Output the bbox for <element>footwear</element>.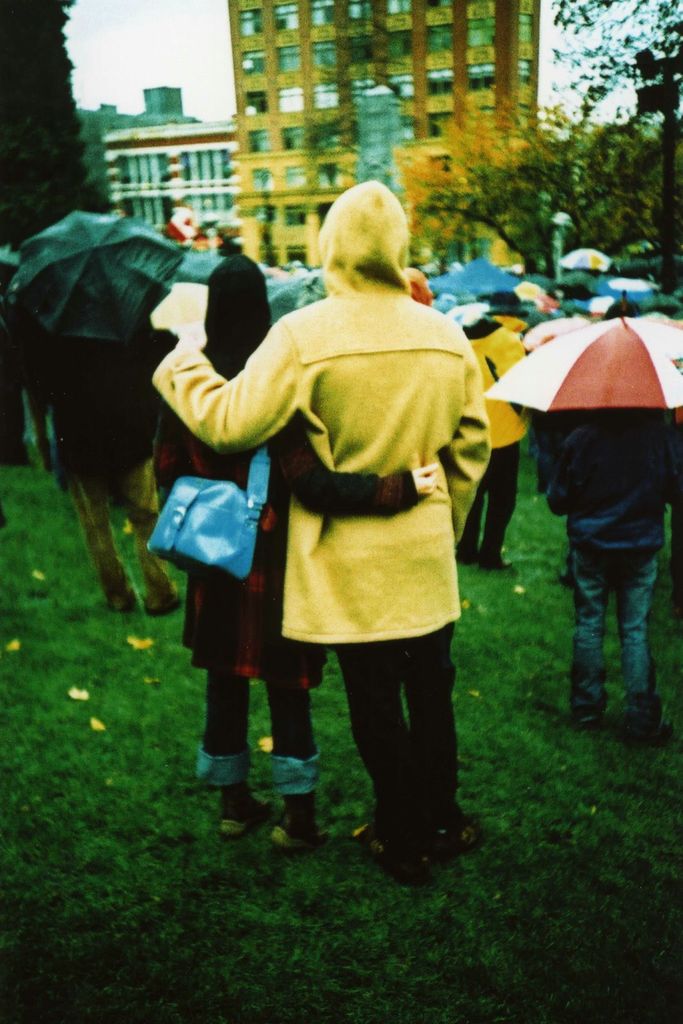
(118, 590, 138, 613).
